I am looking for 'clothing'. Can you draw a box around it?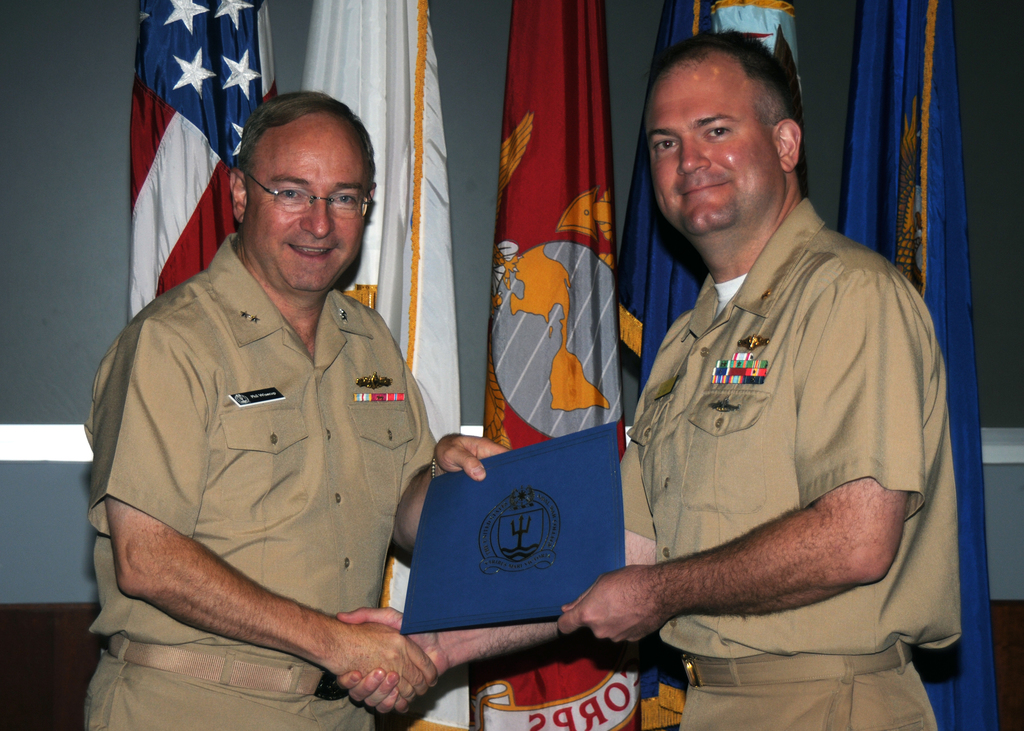
Sure, the bounding box is box(602, 165, 940, 689).
